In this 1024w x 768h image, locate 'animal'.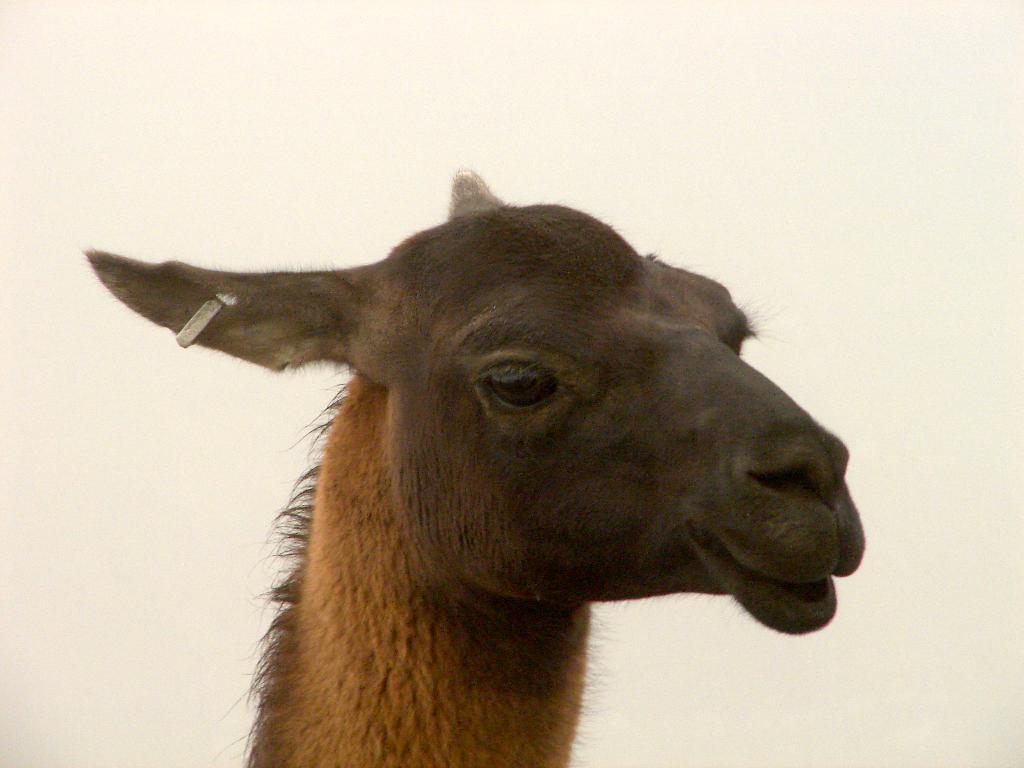
Bounding box: (x1=80, y1=161, x2=870, y2=767).
